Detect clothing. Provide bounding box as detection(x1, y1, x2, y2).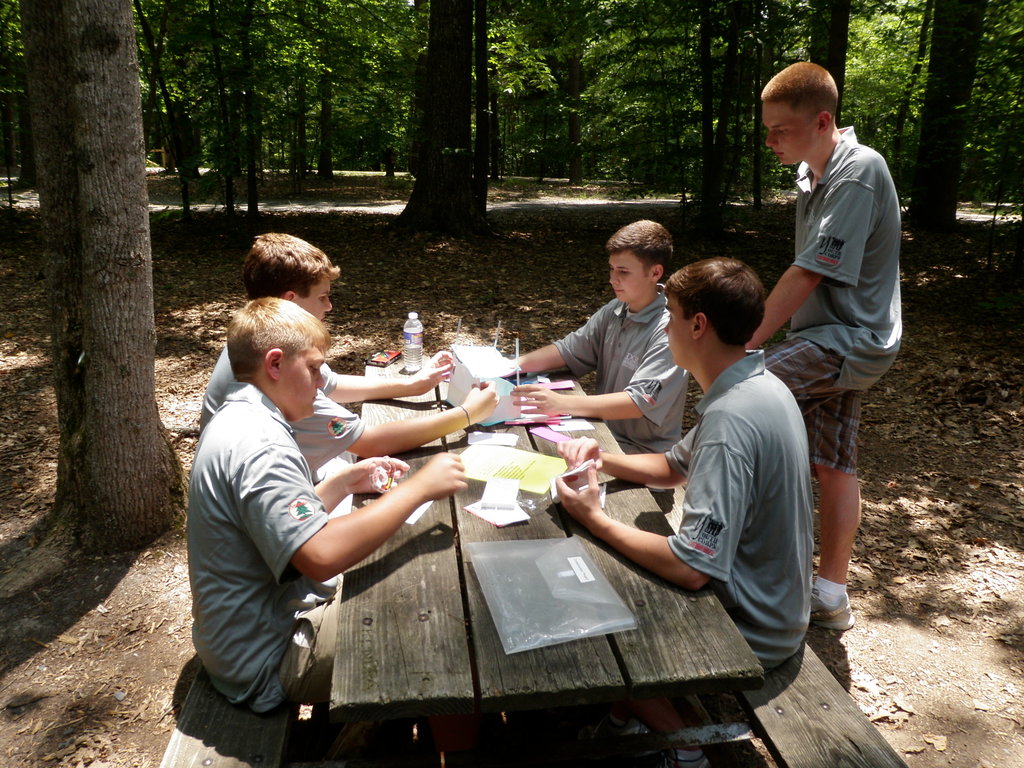
detection(182, 382, 337, 718).
